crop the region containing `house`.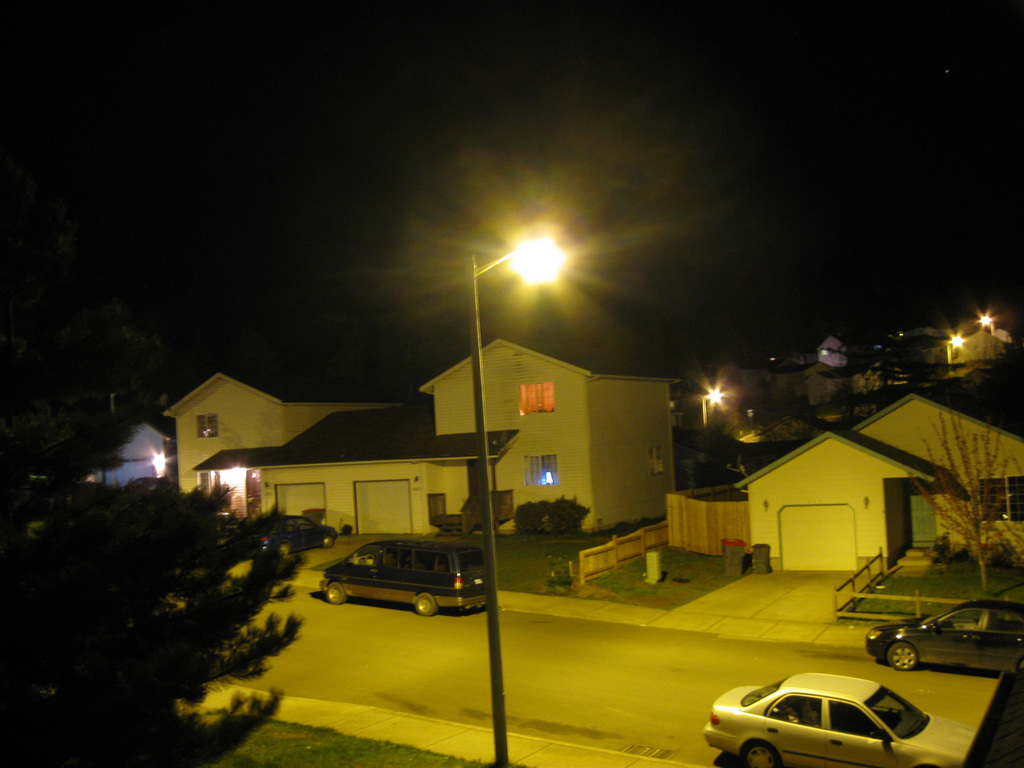
Crop region: [left=739, top=388, right=1023, bottom=570].
